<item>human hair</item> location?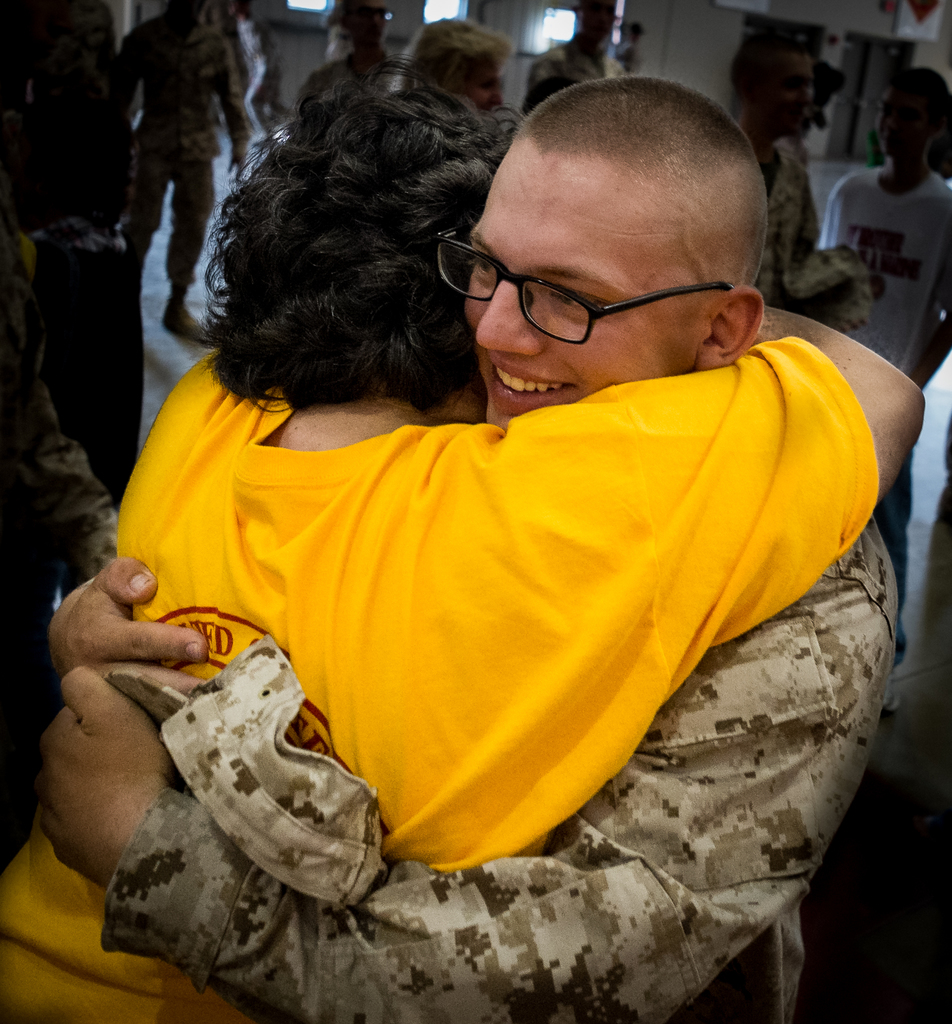
select_region(890, 68, 951, 148)
